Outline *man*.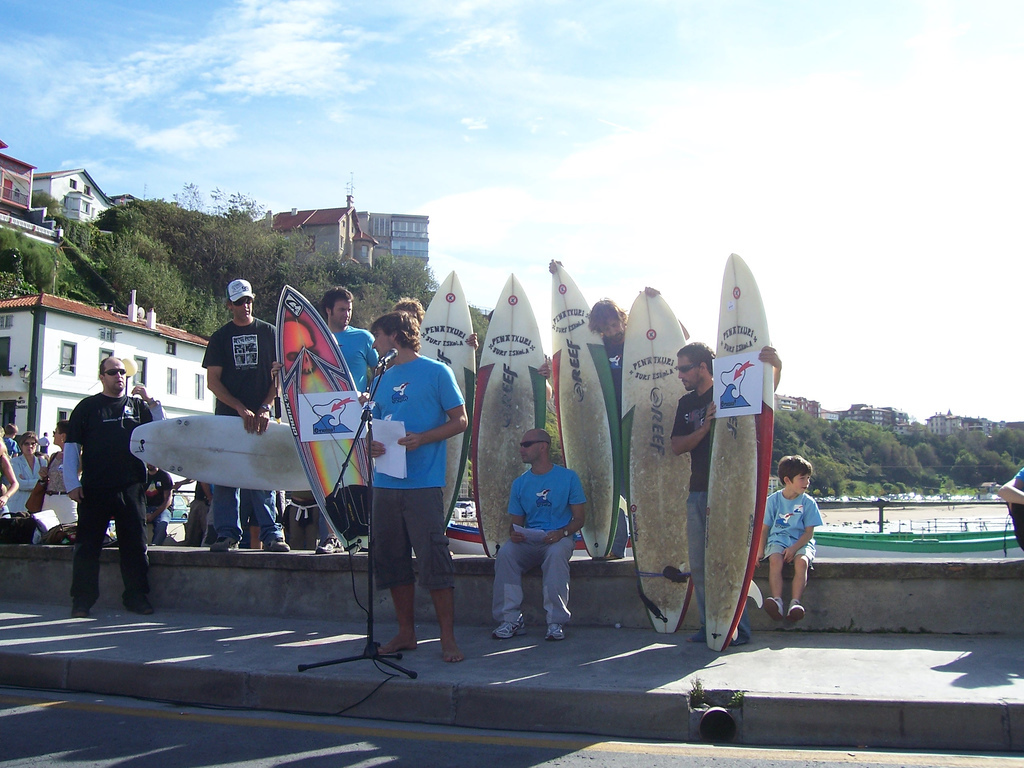
Outline: x1=198, y1=276, x2=284, y2=551.
